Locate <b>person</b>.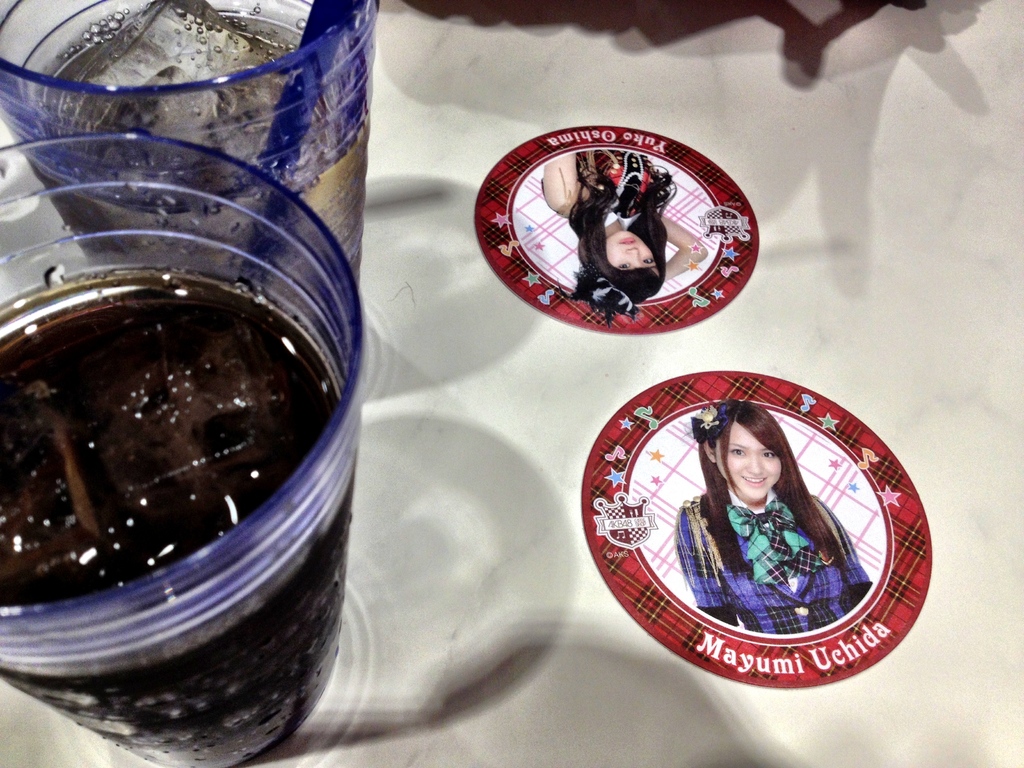
Bounding box: Rect(678, 399, 870, 639).
